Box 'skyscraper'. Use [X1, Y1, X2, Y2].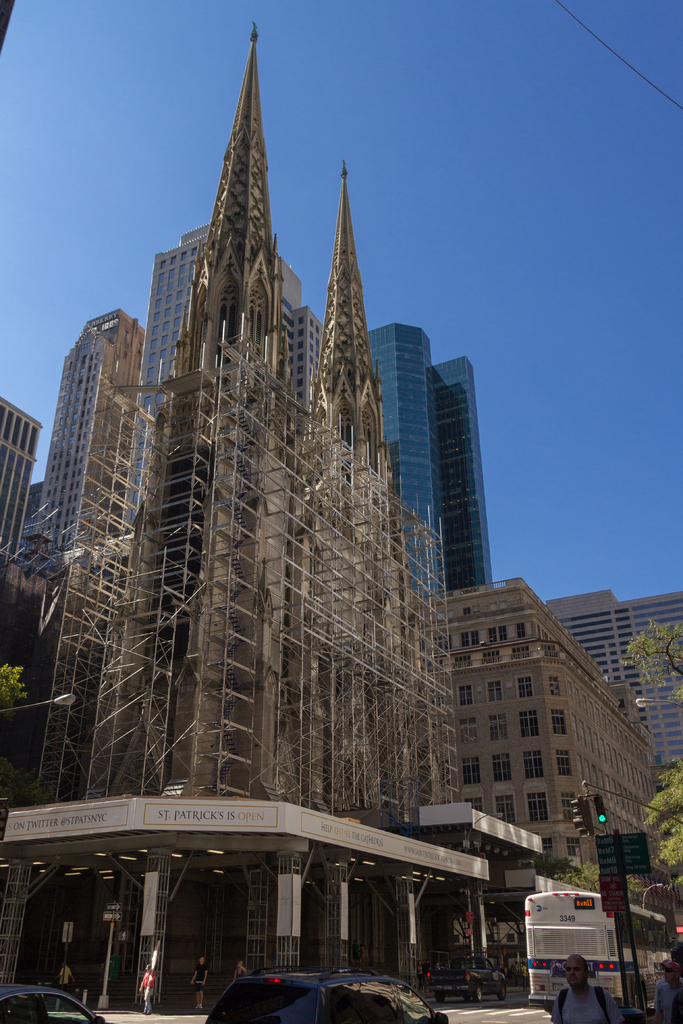
[441, 574, 679, 984].
